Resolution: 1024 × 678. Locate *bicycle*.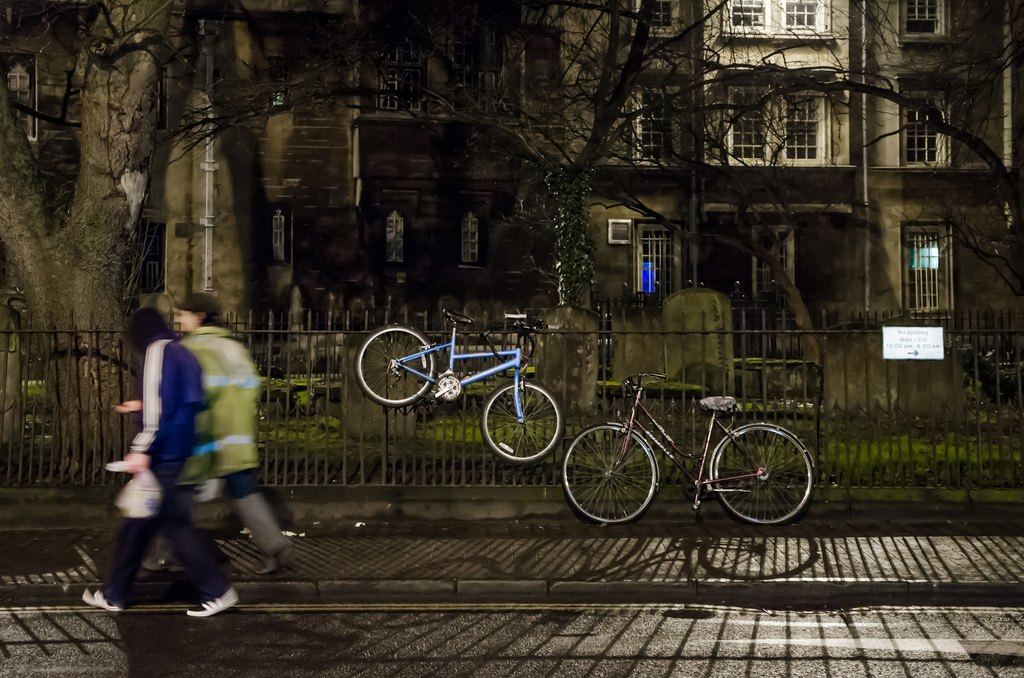
bbox(347, 309, 574, 458).
